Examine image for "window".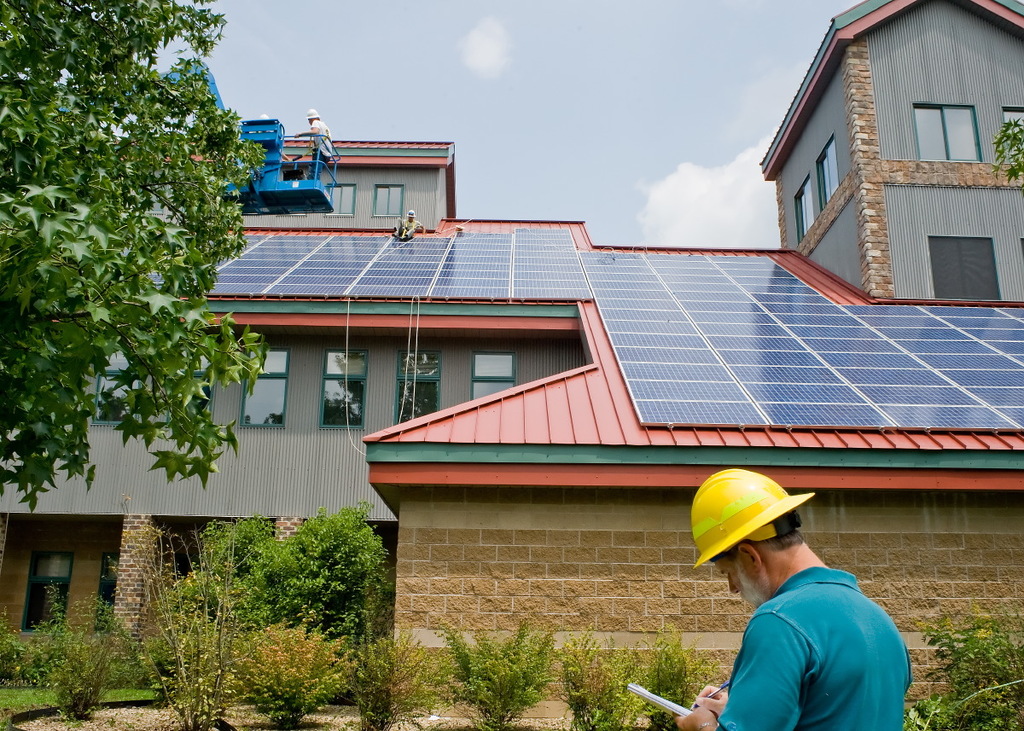
Examination result: l=319, t=184, r=360, b=218.
